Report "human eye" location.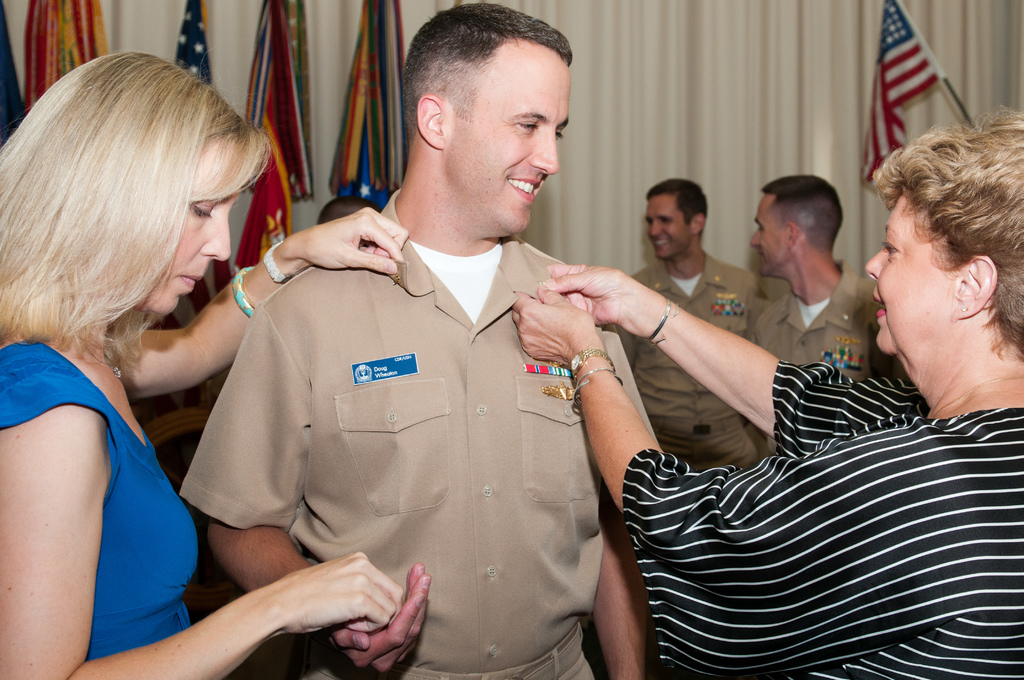
Report: (648,219,652,227).
